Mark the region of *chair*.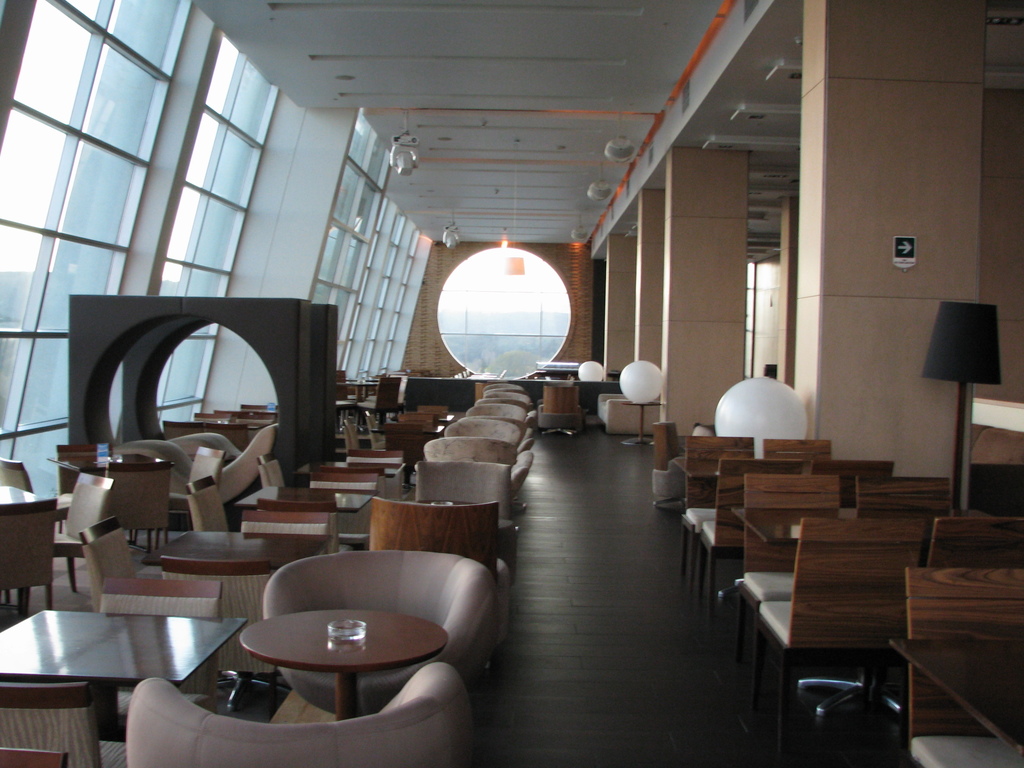
Region: {"left": 691, "top": 458, "right": 801, "bottom": 618}.
